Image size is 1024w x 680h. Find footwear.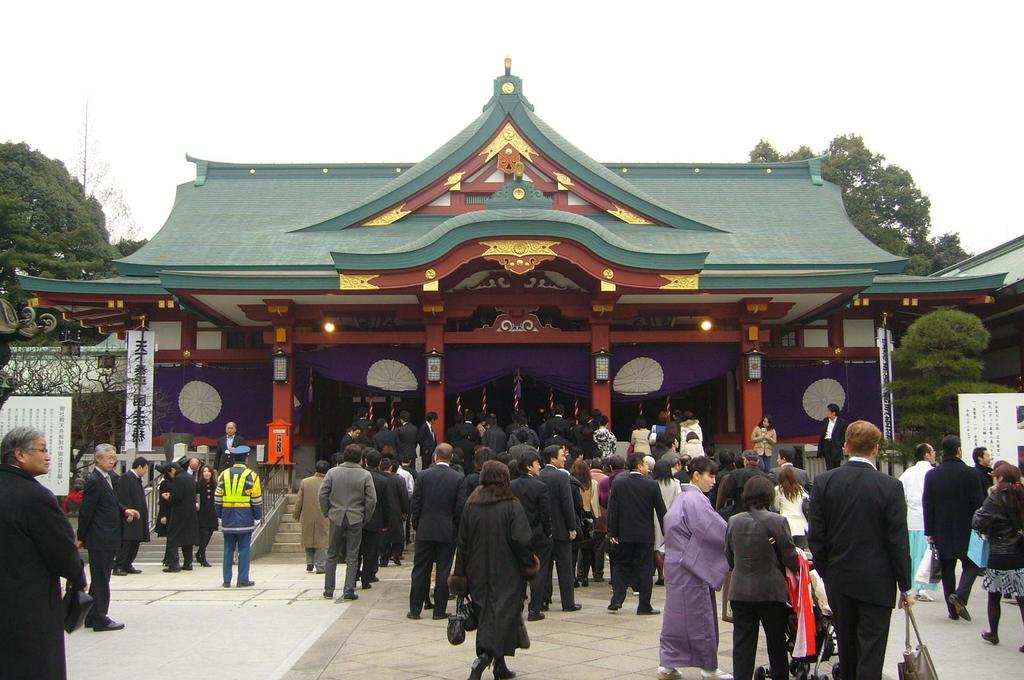
x1=595, y1=574, x2=604, y2=582.
